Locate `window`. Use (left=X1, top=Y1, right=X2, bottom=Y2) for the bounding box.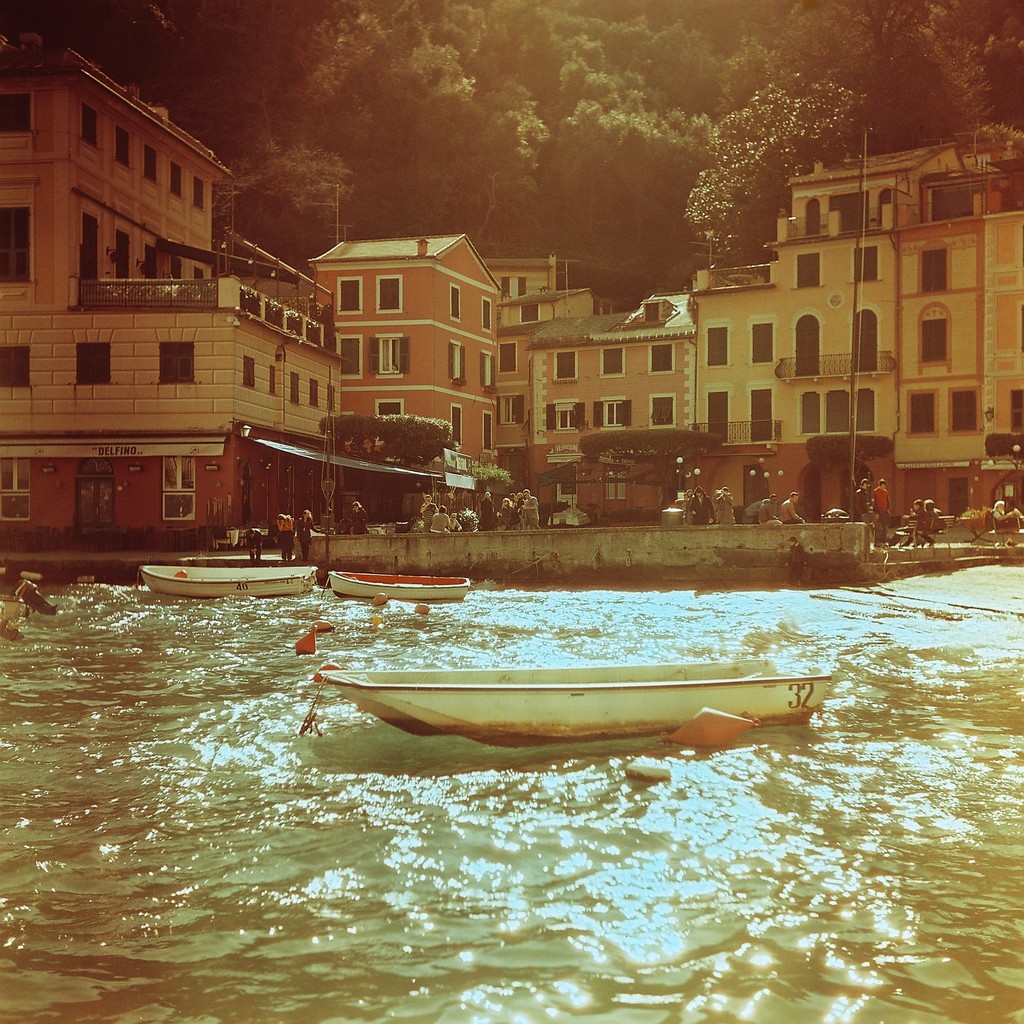
(left=194, top=268, right=204, bottom=282).
